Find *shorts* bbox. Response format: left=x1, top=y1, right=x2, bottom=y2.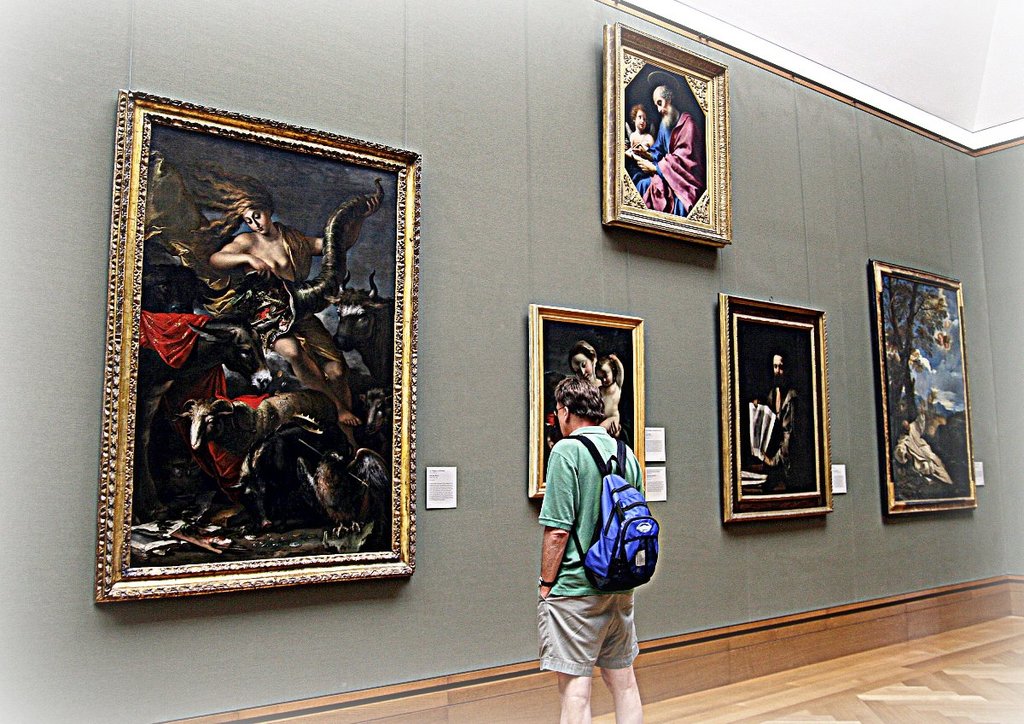
left=526, top=591, right=645, bottom=665.
